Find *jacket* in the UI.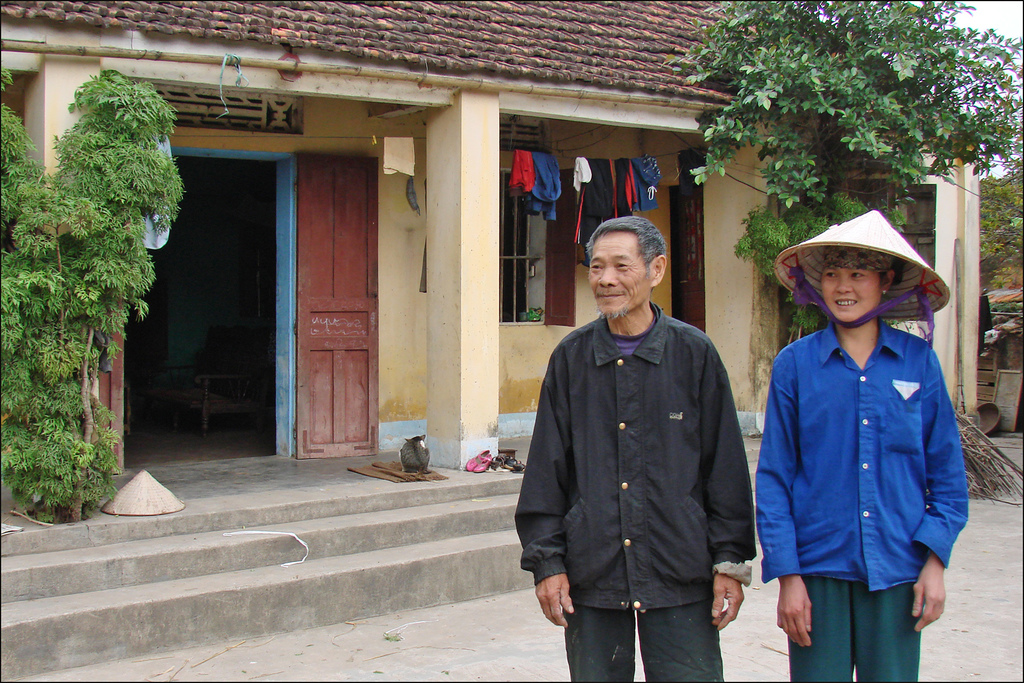
UI element at 535, 303, 745, 622.
